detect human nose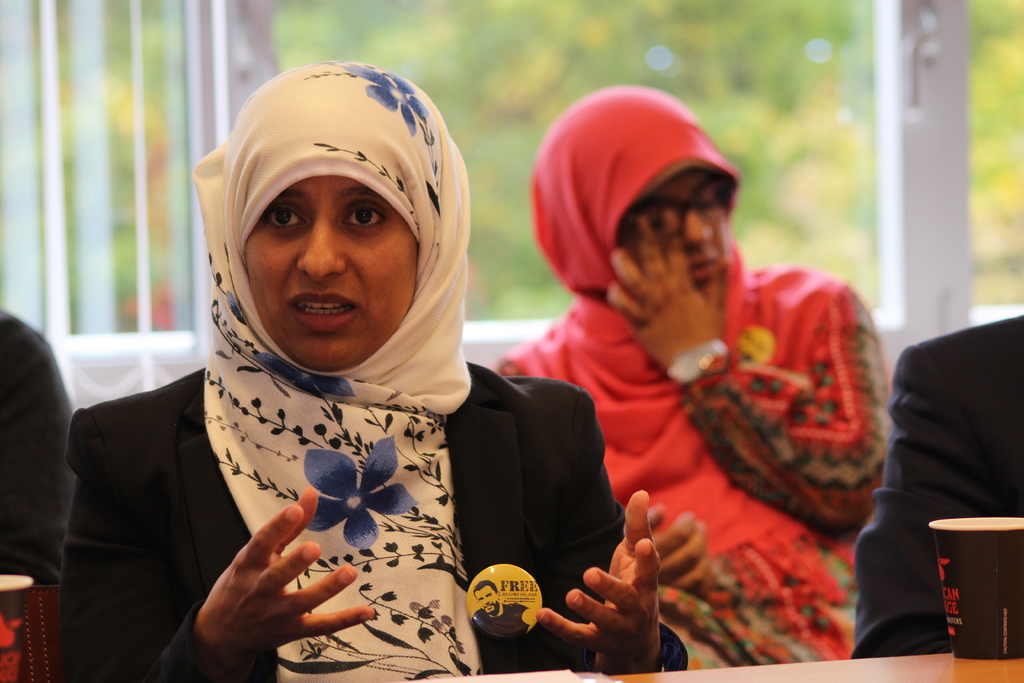
680,211,712,247
